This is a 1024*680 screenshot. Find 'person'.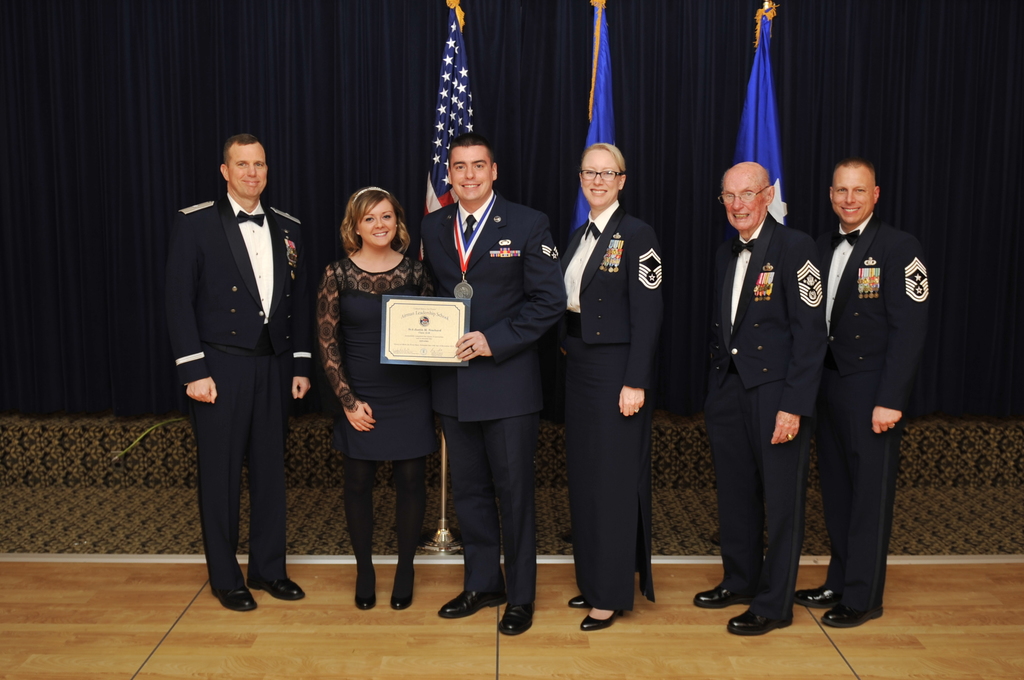
Bounding box: locate(561, 140, 666, 633).
